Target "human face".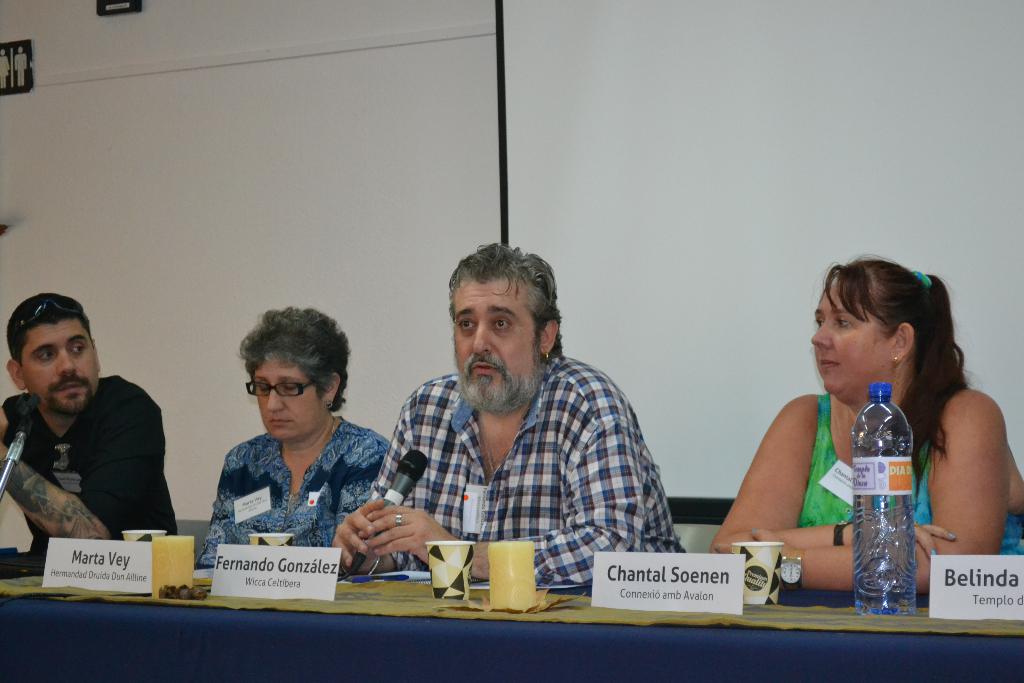
Target region: x1=257, y1=354, x2=328, y2=445.
